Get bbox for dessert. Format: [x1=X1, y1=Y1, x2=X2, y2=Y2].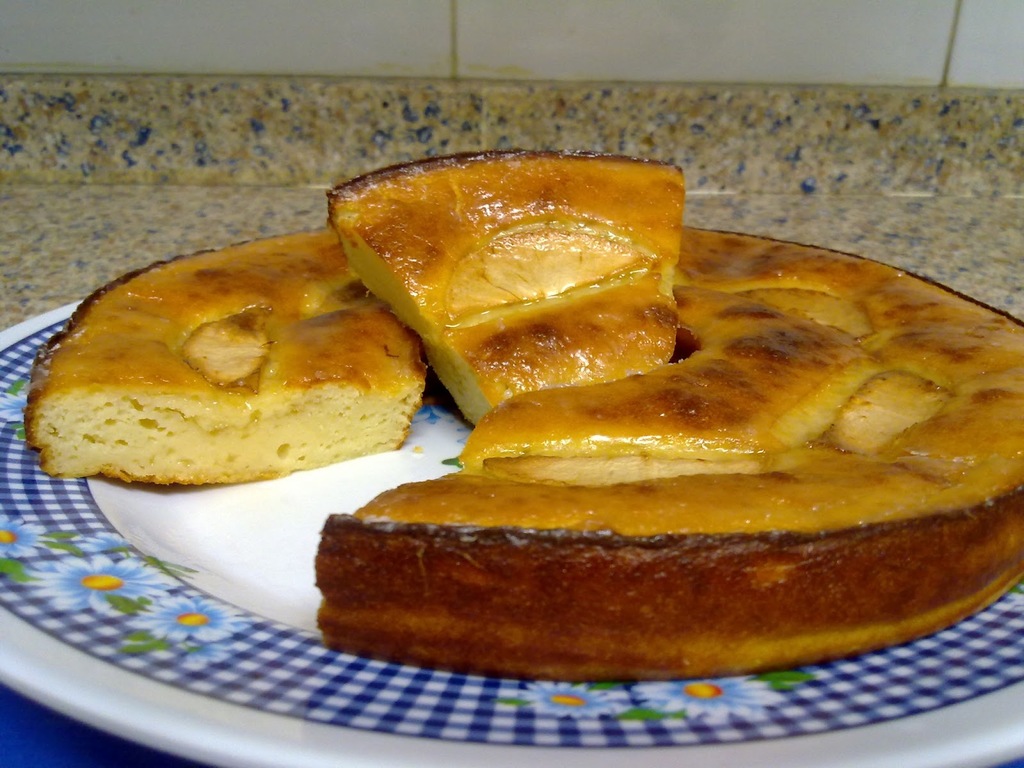
[x1=35, y1=215, x2=413, y2=513].
